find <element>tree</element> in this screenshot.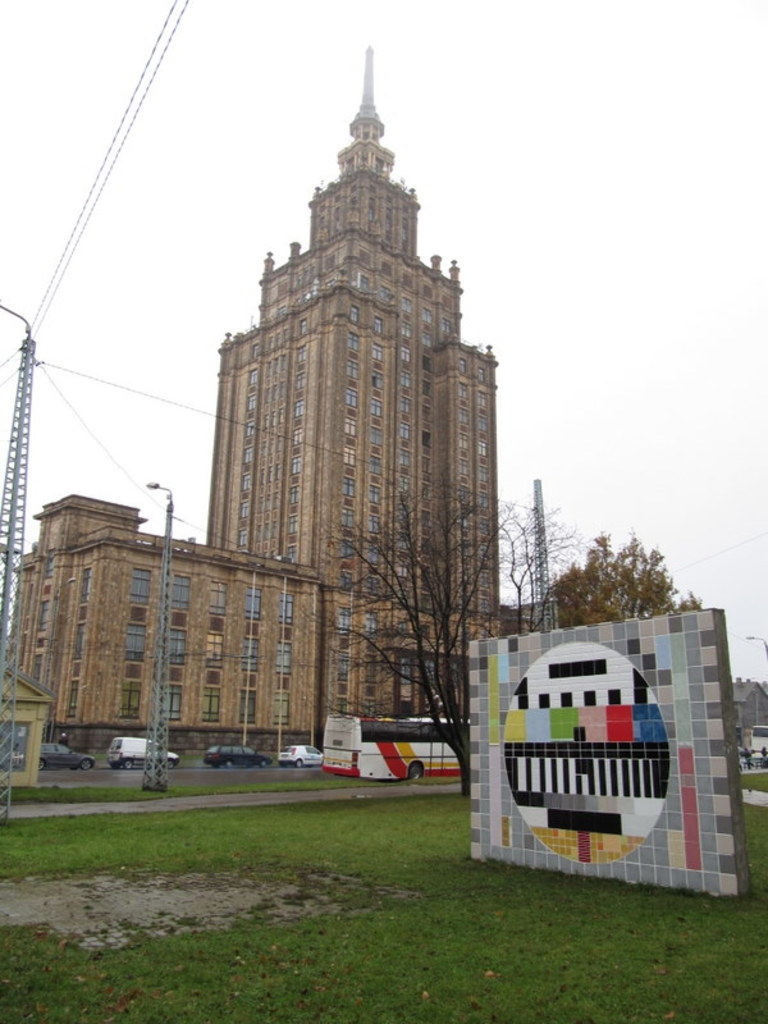
The bounding box for <element>tree</element> is <box>297,484,520,795</box>.
